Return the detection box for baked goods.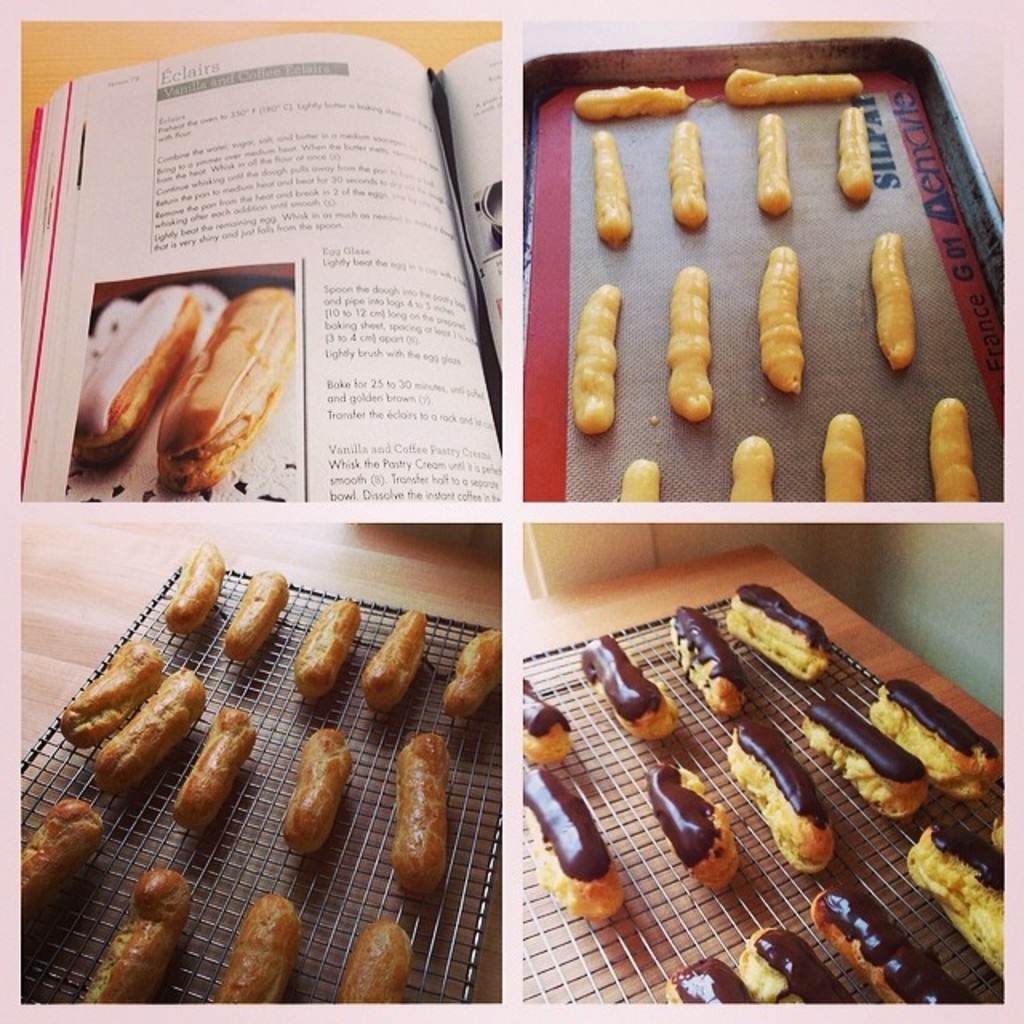
detection(386, 736, 446, 901).
